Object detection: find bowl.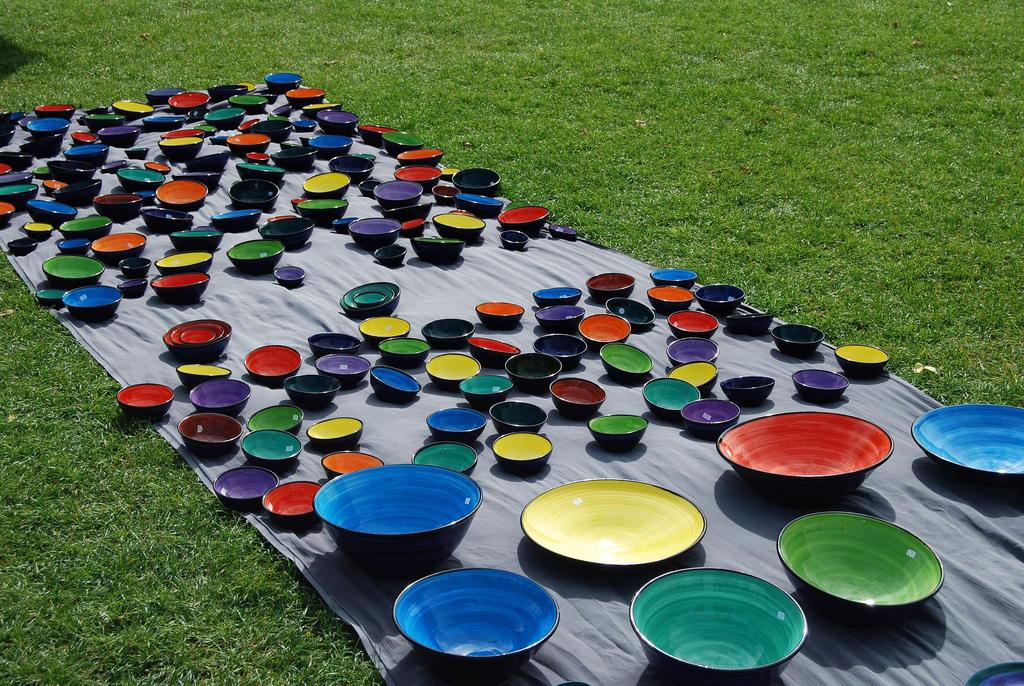
[449,209,475,216].
